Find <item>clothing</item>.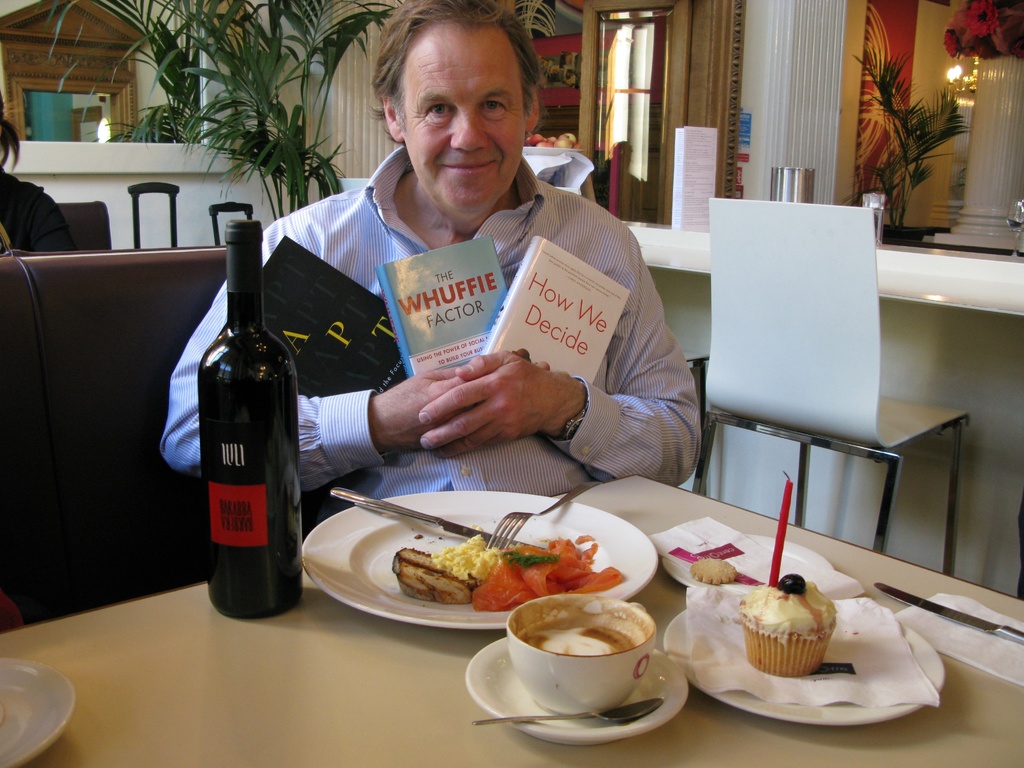
l=214, t=131, r=709, b=491.
